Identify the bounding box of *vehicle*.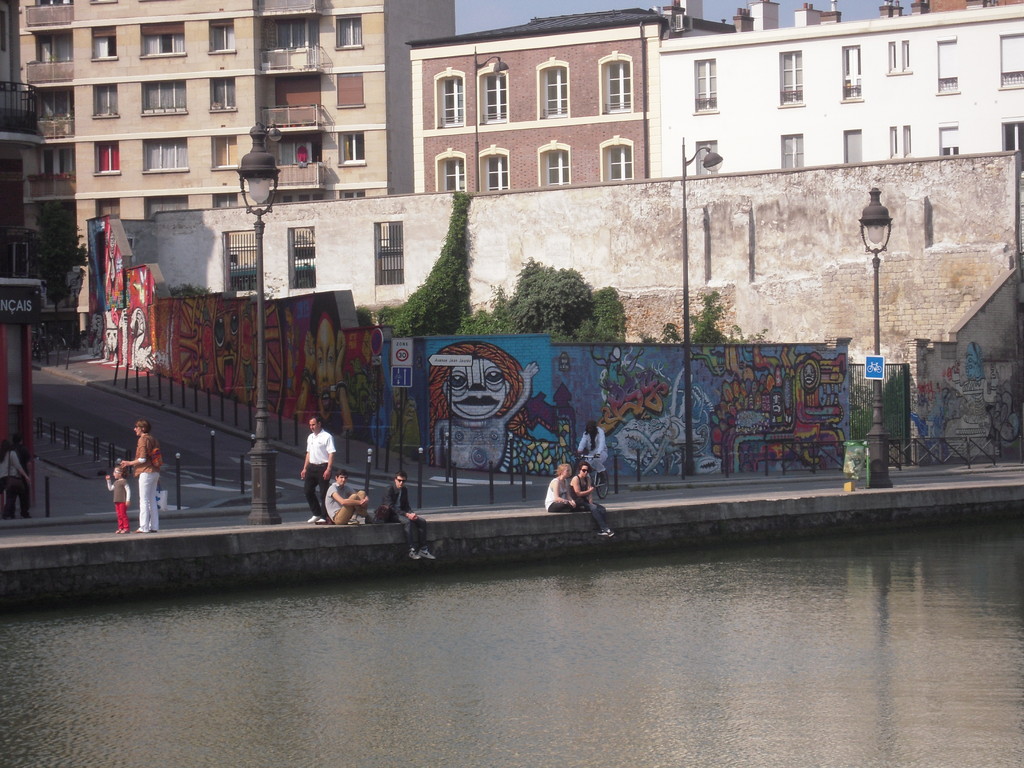
box(35, 323, 65, 353).
